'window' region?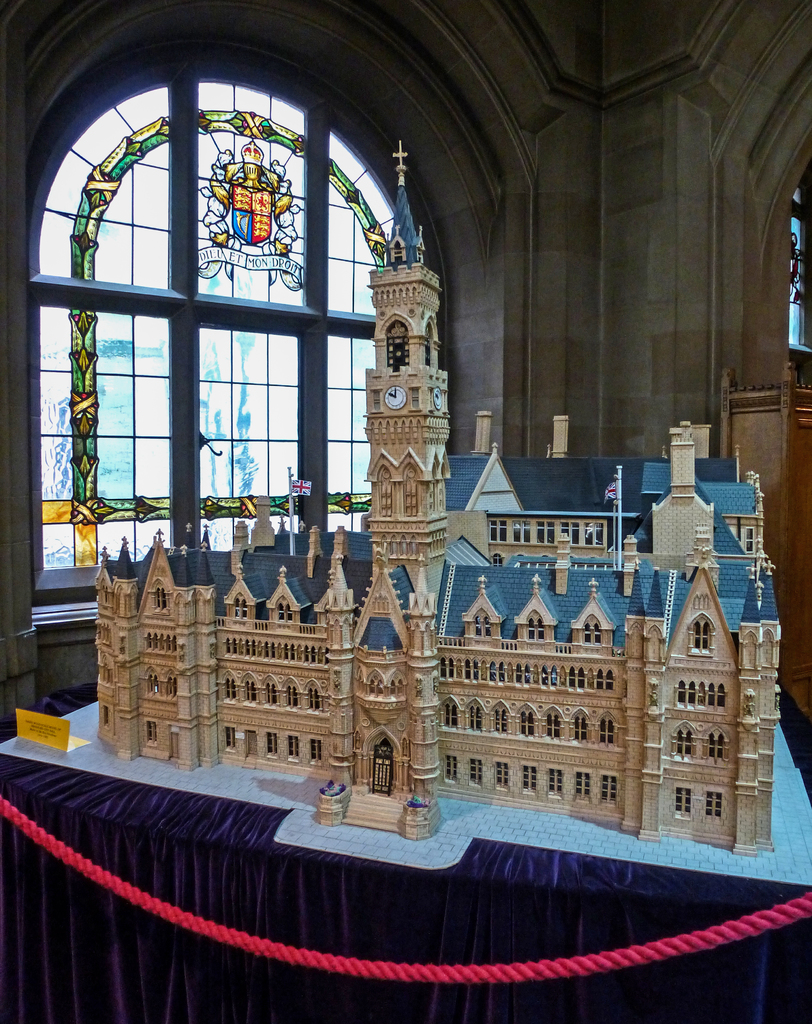
[238, 676, 259, 707]
